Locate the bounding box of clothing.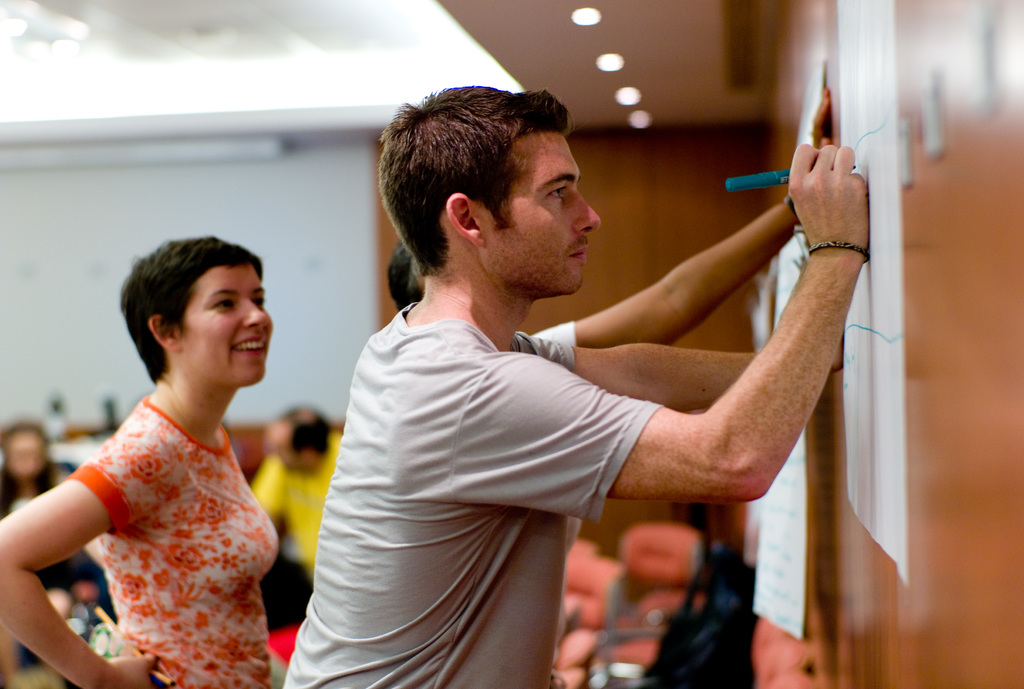
Bounding box: select_region(527, 321, 577, 344).
